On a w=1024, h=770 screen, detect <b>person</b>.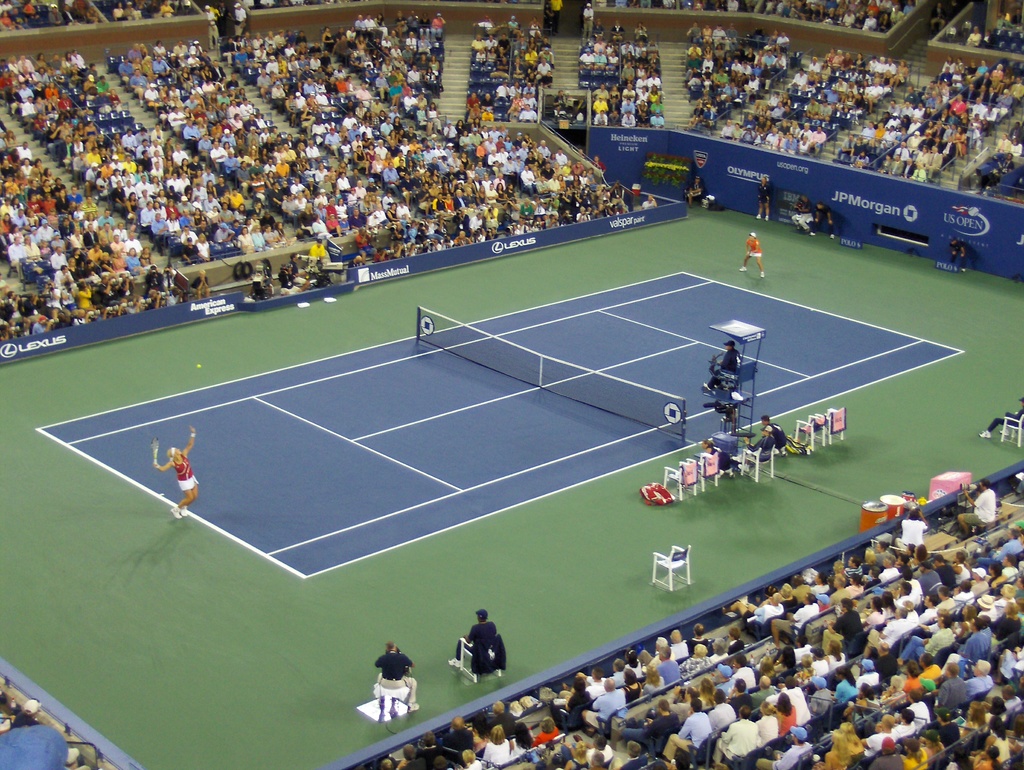
x1=758 y1=413 x2=790 y2=448.
